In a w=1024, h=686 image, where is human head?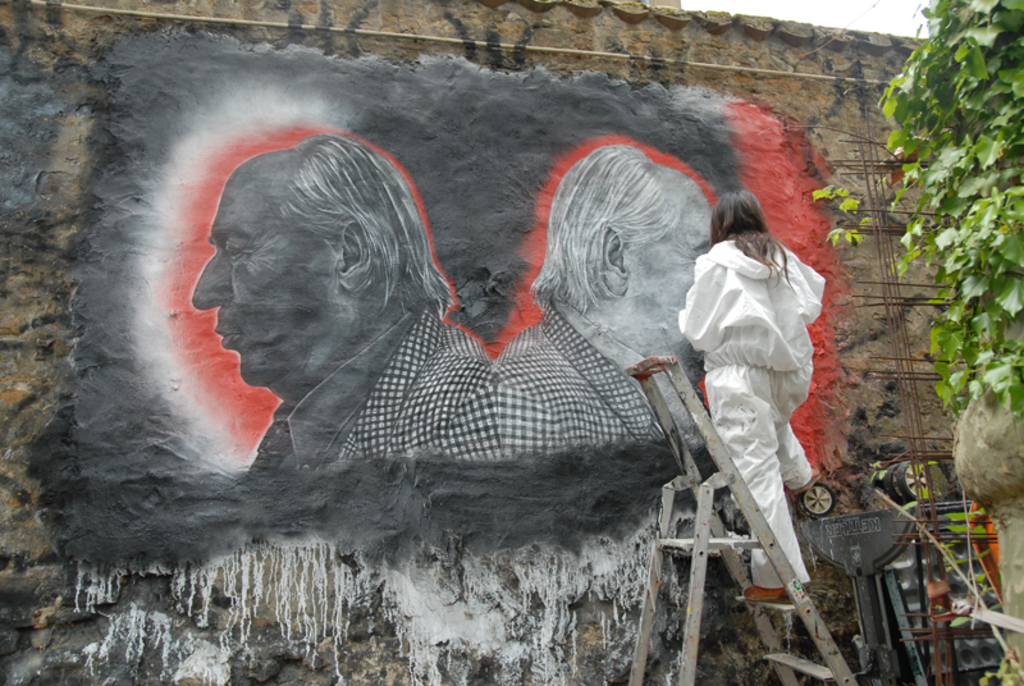
<box>543,145,713,381</box>.
